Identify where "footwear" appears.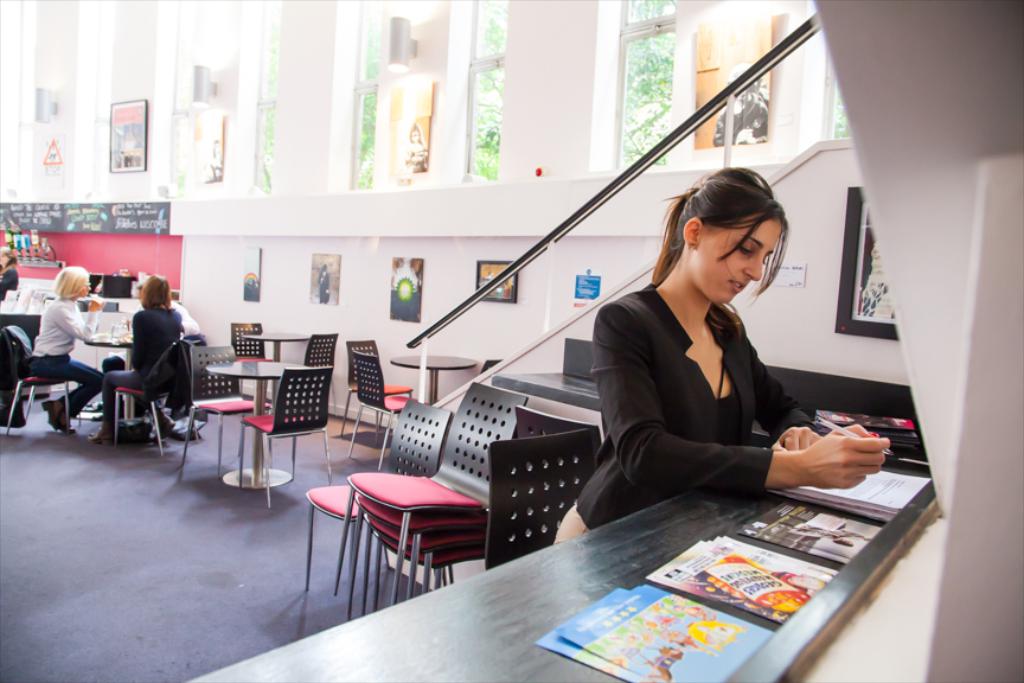
Appears at l=60, t=411, r=78, b=435.
